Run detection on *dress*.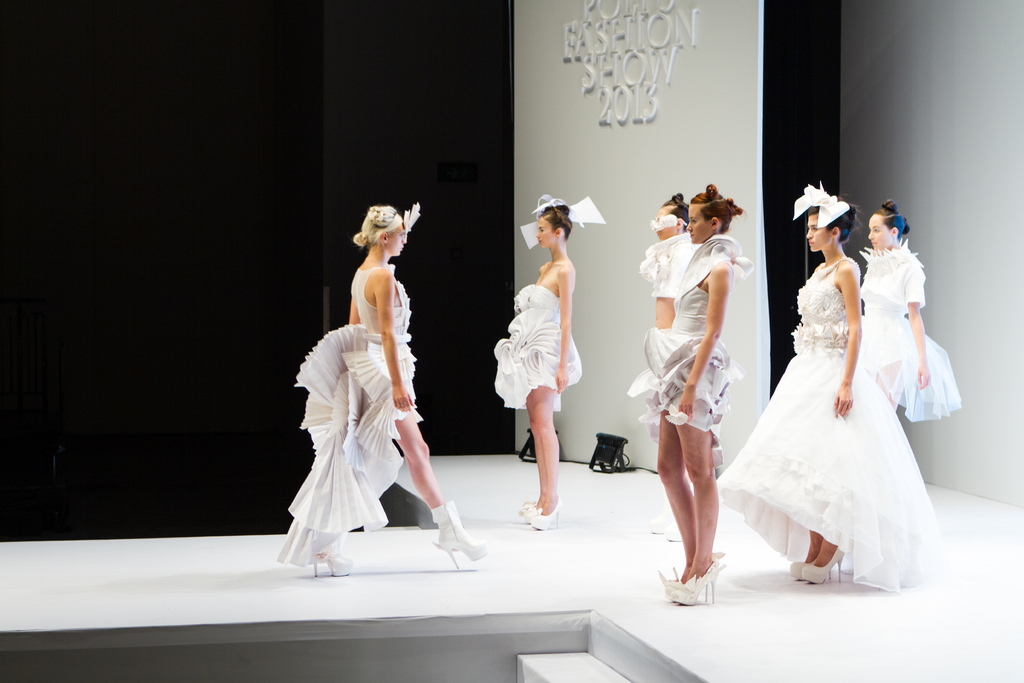
Result: bbox=[493, 286, 582, 415].
